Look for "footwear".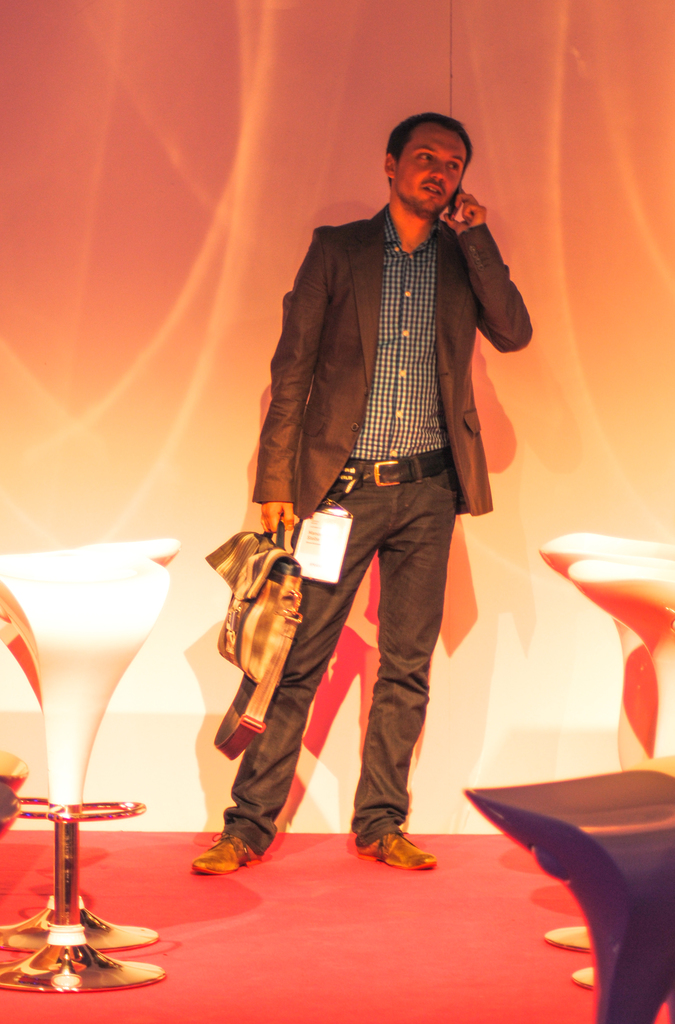
Found: locate(361, 820, 443, 874).
